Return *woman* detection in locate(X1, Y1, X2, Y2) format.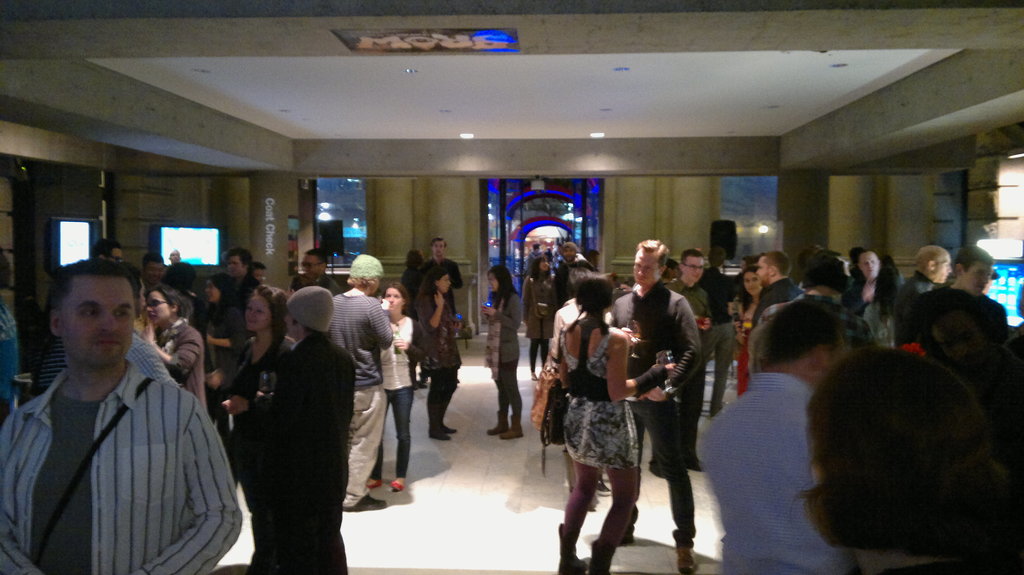
locate(728, 264, 768, 395).
